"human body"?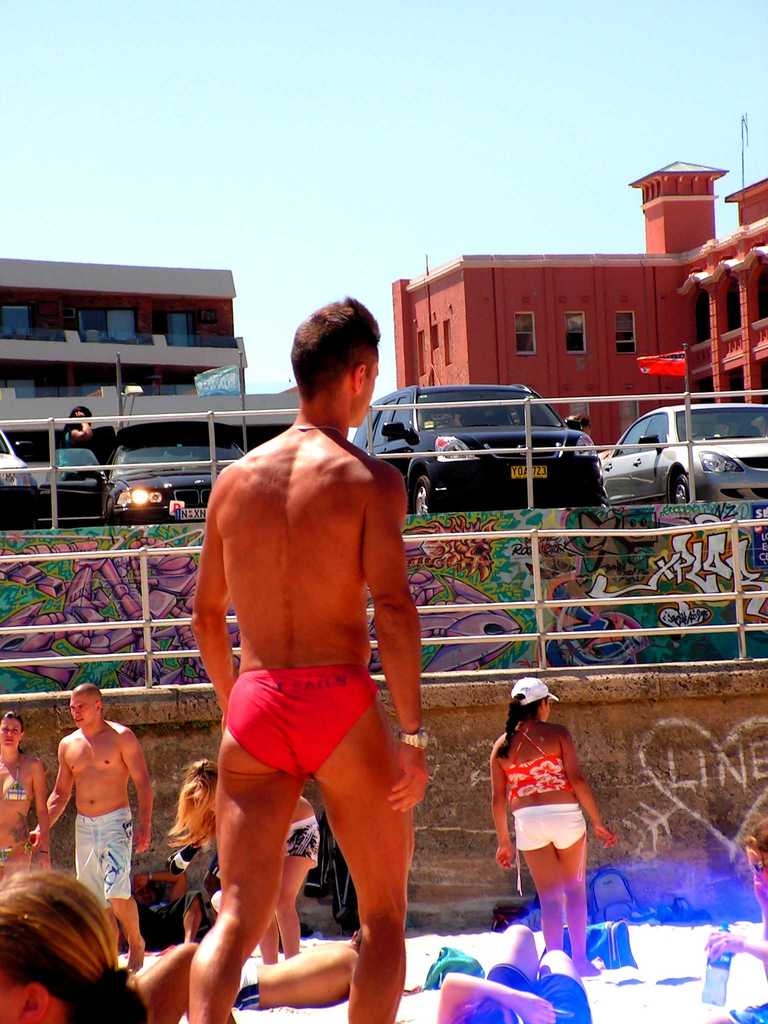
120,942,363,1023
